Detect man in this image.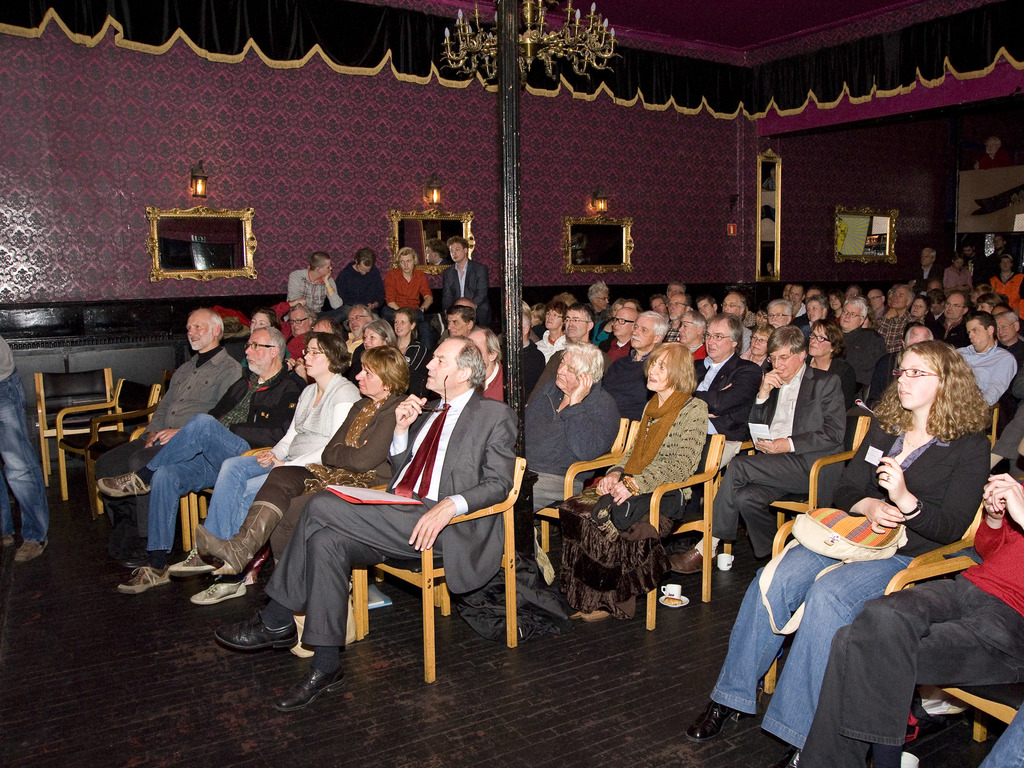
Detection: left=863, top=324, right=935, bottom=412.
